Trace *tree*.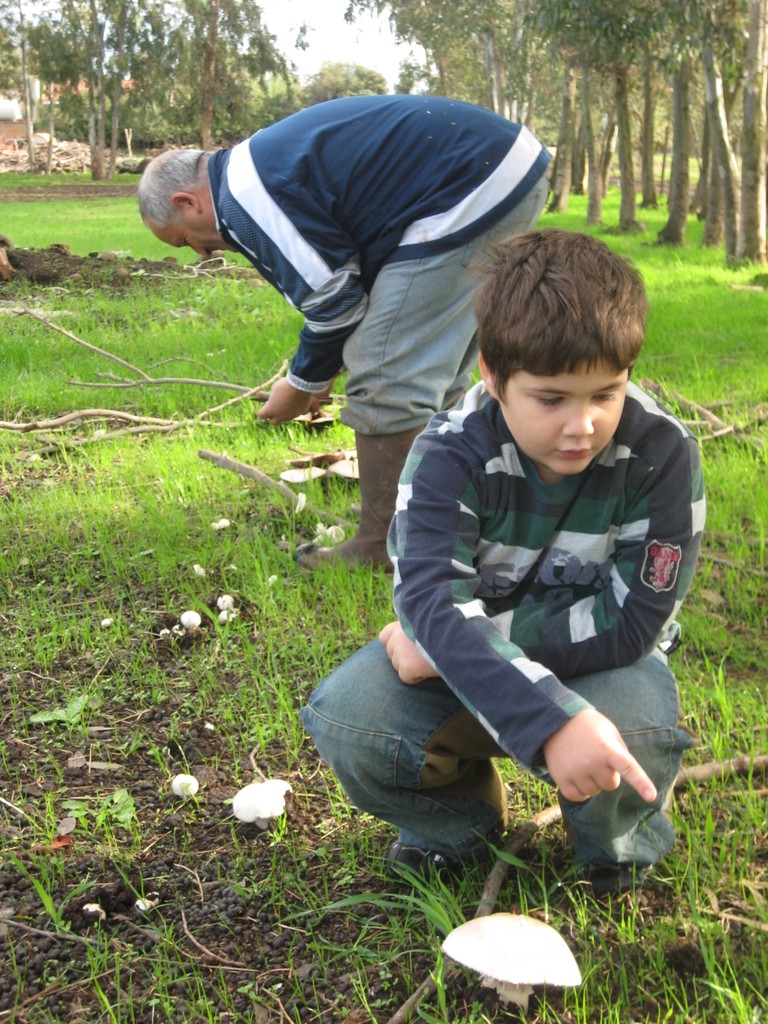
Traced to [394,44,436,106].
